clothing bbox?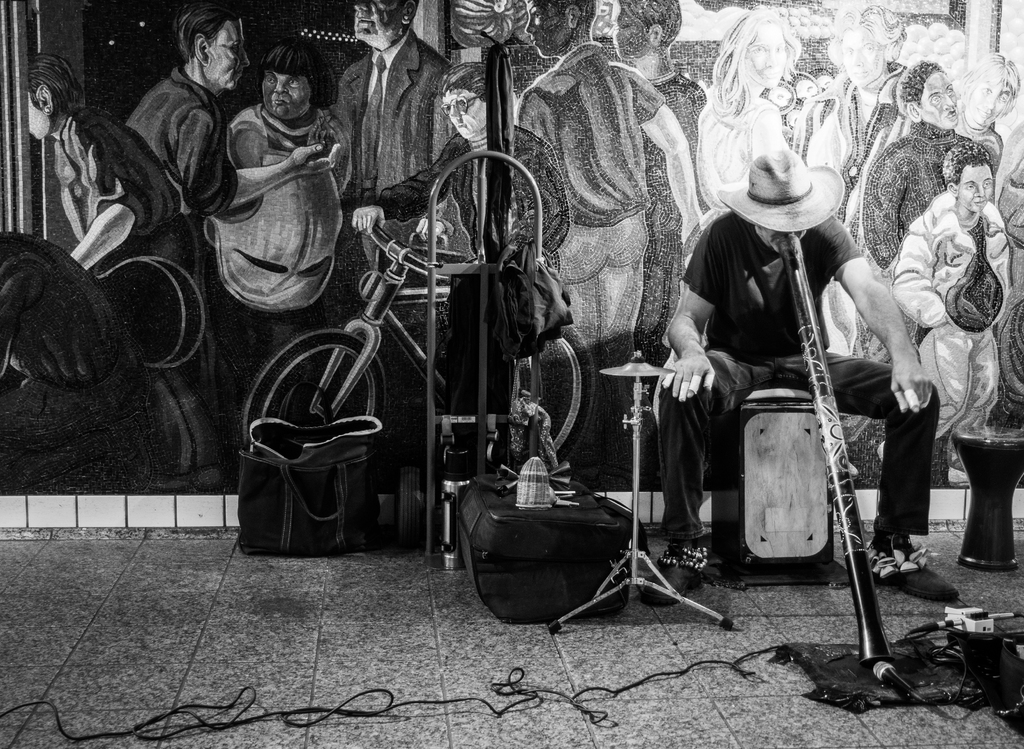
box(861, 113, 976, 283)
